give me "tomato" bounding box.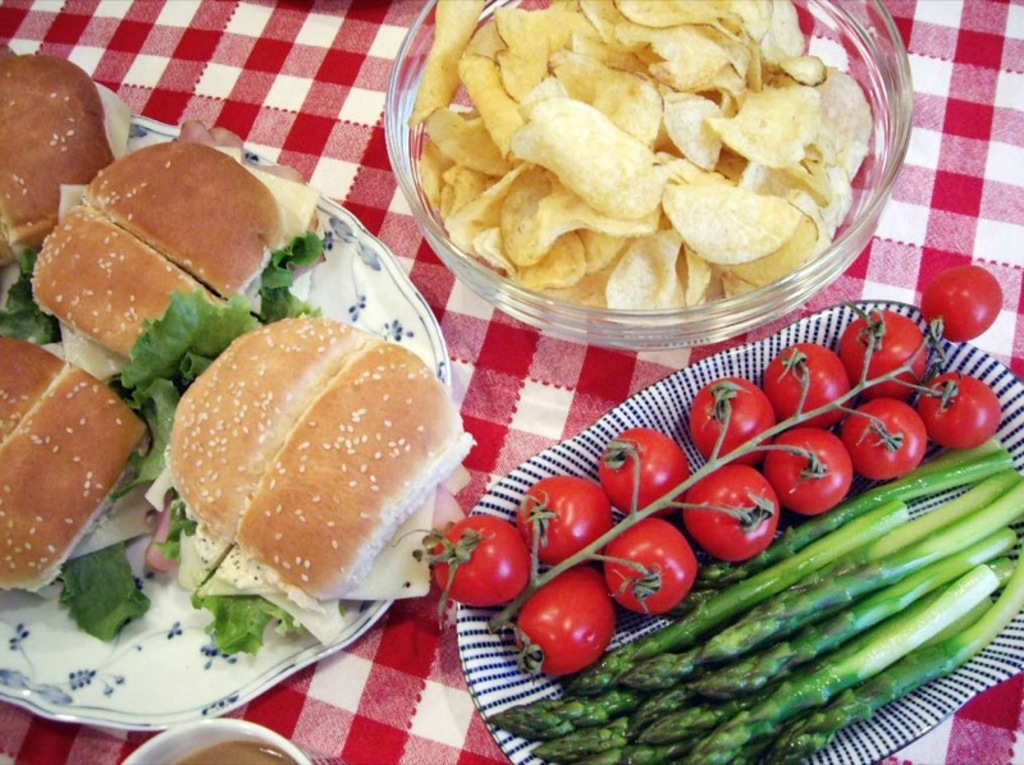
417,514,526,627.
